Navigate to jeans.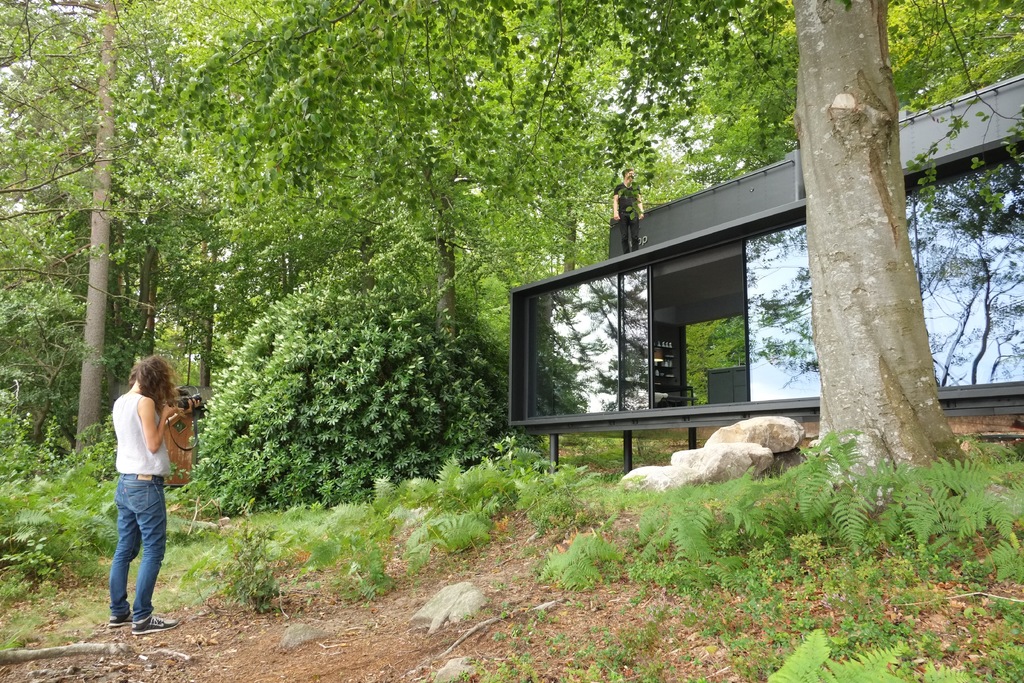
Navigation target: (103,469,161,642).
